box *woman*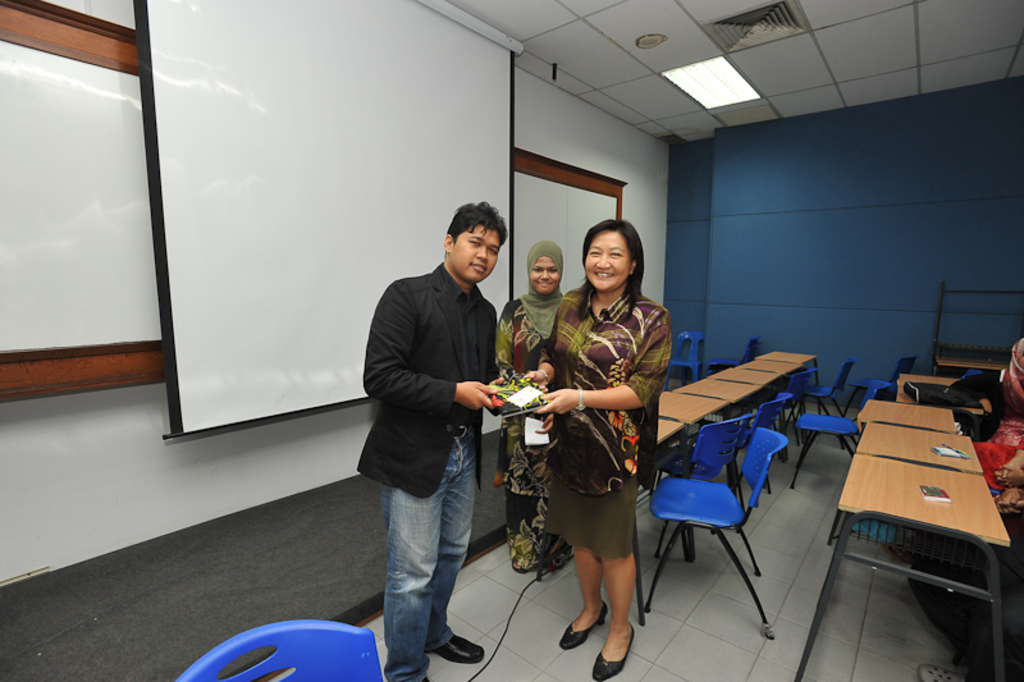
box(516, 235, 662, 673)
